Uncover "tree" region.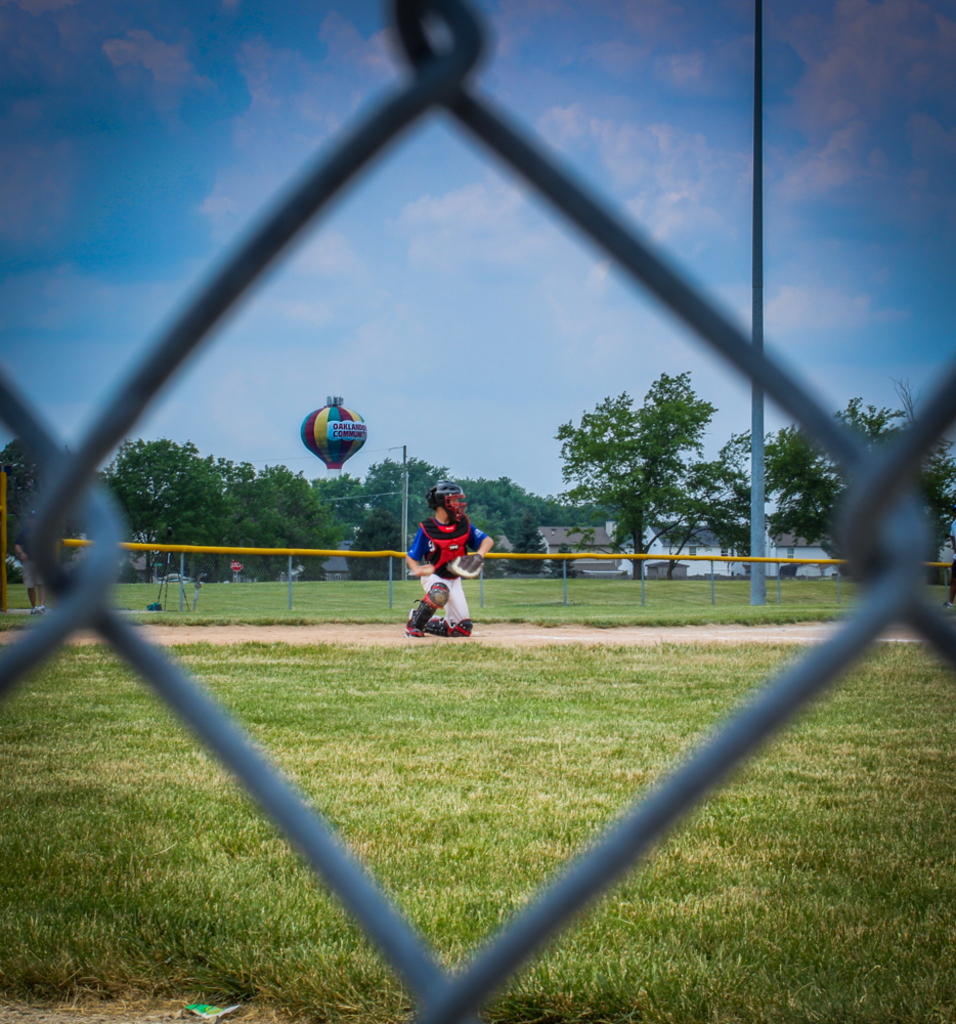
Uncovered: <bbox>557, 367, 708, 580</bbox>.
